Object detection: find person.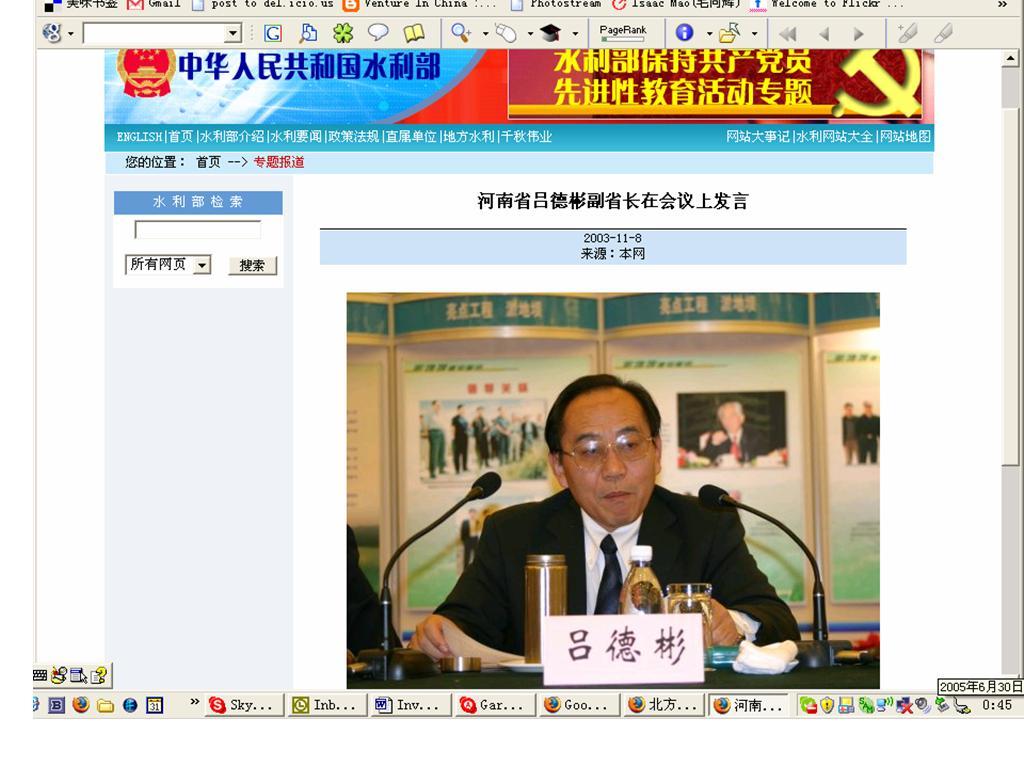
343:521:404:662.
